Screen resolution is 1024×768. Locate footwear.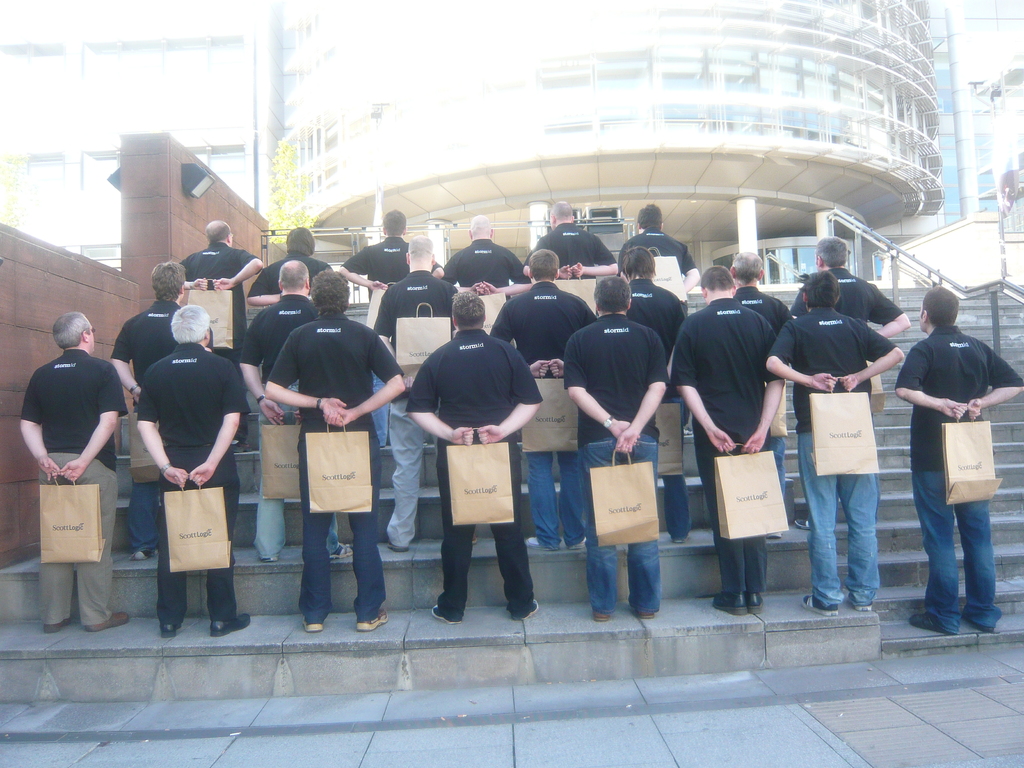
region(959, 604, 996, 631).
